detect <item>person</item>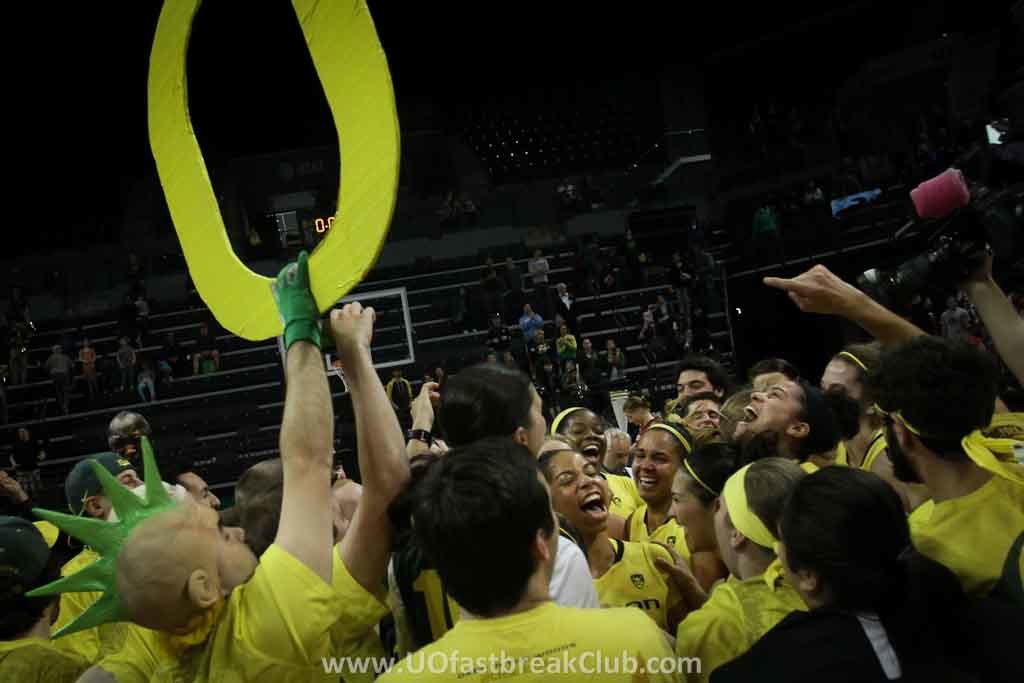
[left=619, top=407, right=708, bottom=586]
